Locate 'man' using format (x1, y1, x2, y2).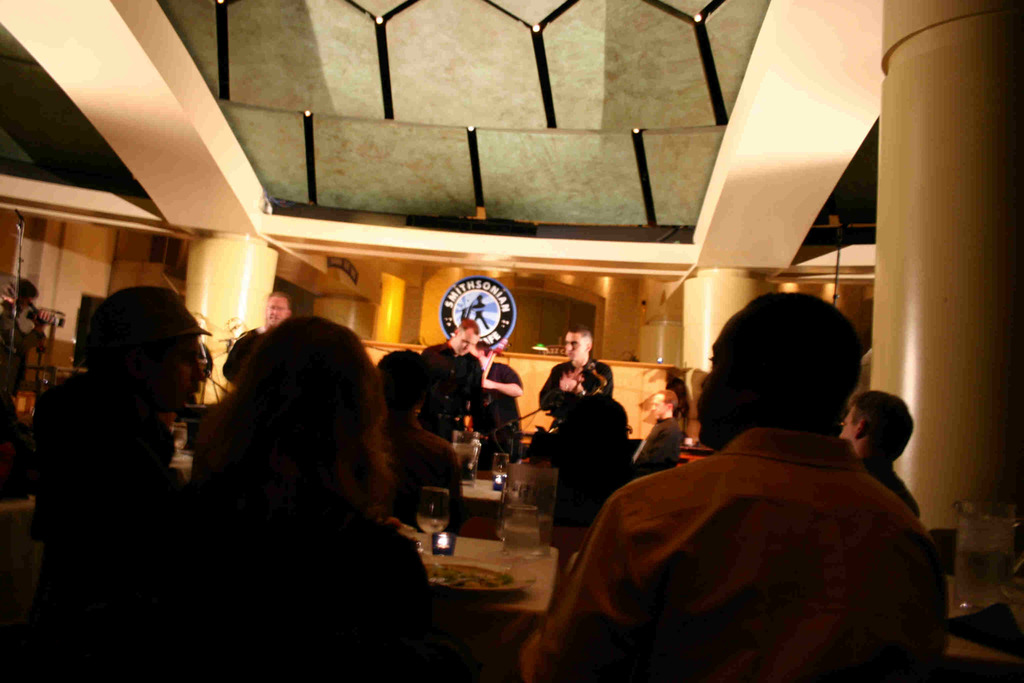
(666, 370, 692, 431).
